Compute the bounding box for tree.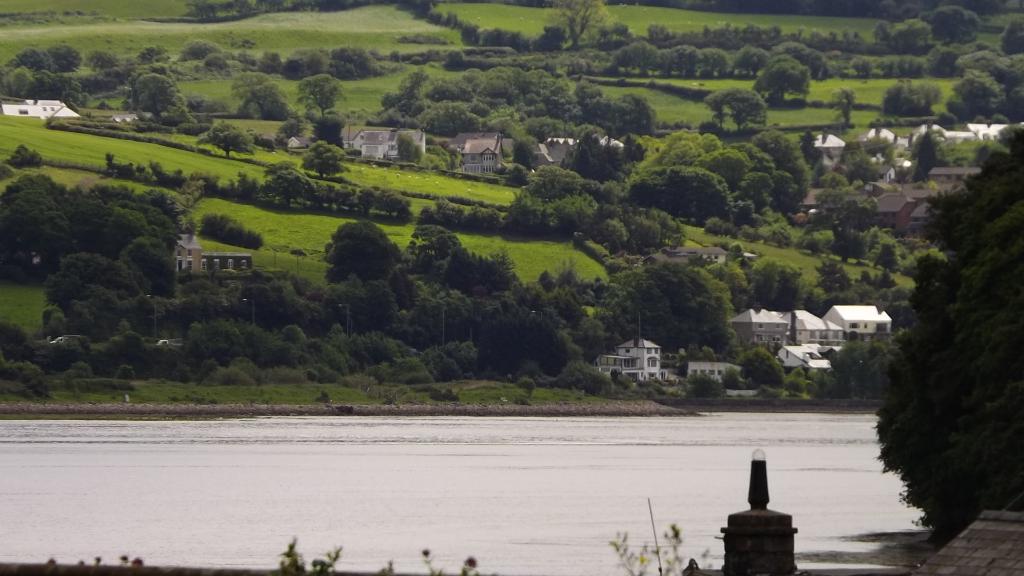
(x1=927, y1=3, x2=982, y2=47).
